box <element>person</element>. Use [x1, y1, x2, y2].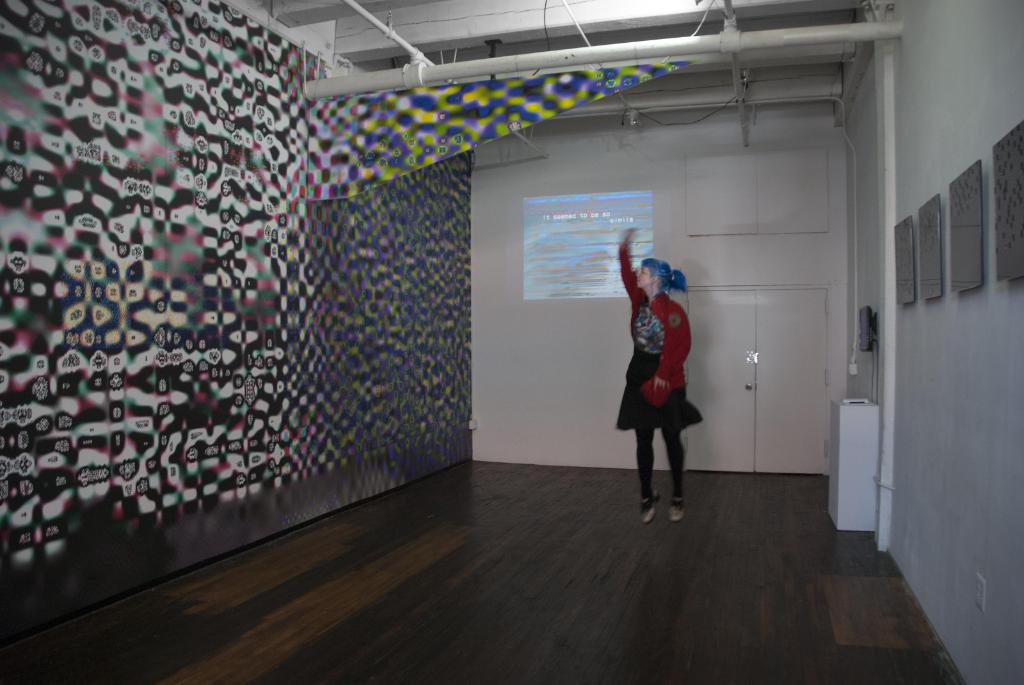
[614, 228, 701, 524].
